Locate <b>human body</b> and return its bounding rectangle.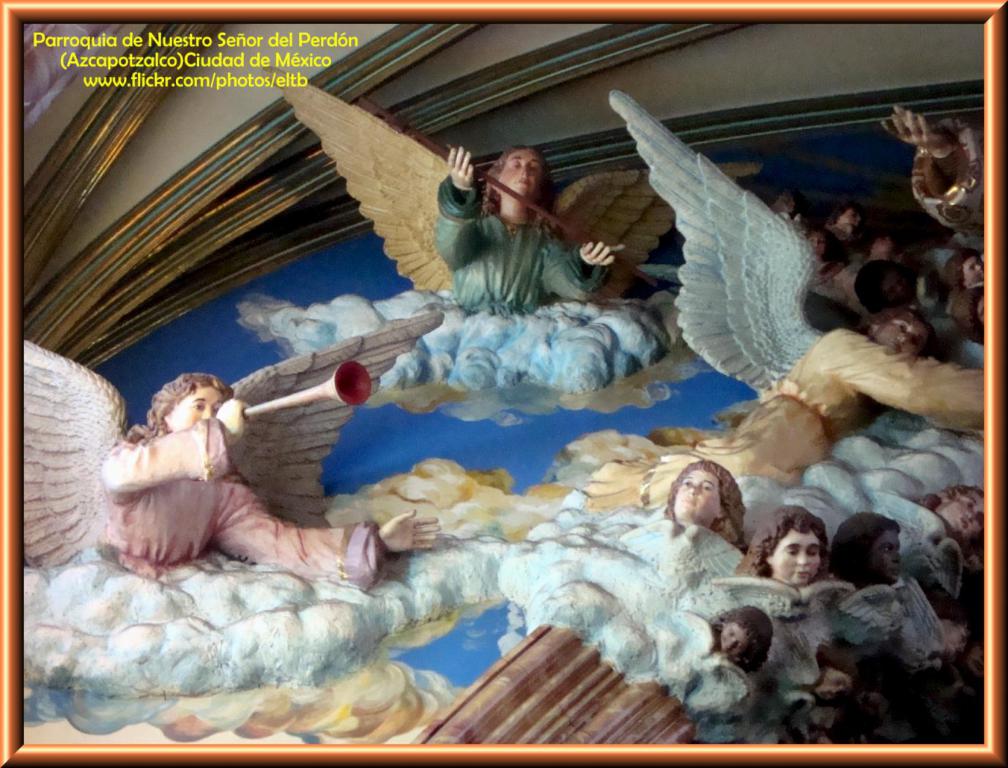
region(435, 142, 615, 322).
